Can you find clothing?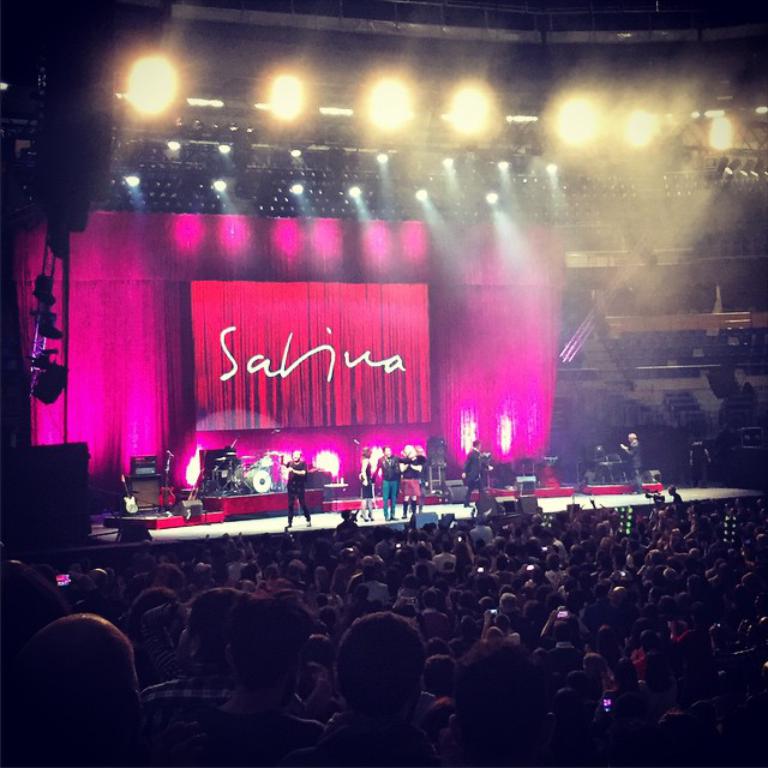
Yes, bounding box: bbox=[0, 486, 767, 767].
